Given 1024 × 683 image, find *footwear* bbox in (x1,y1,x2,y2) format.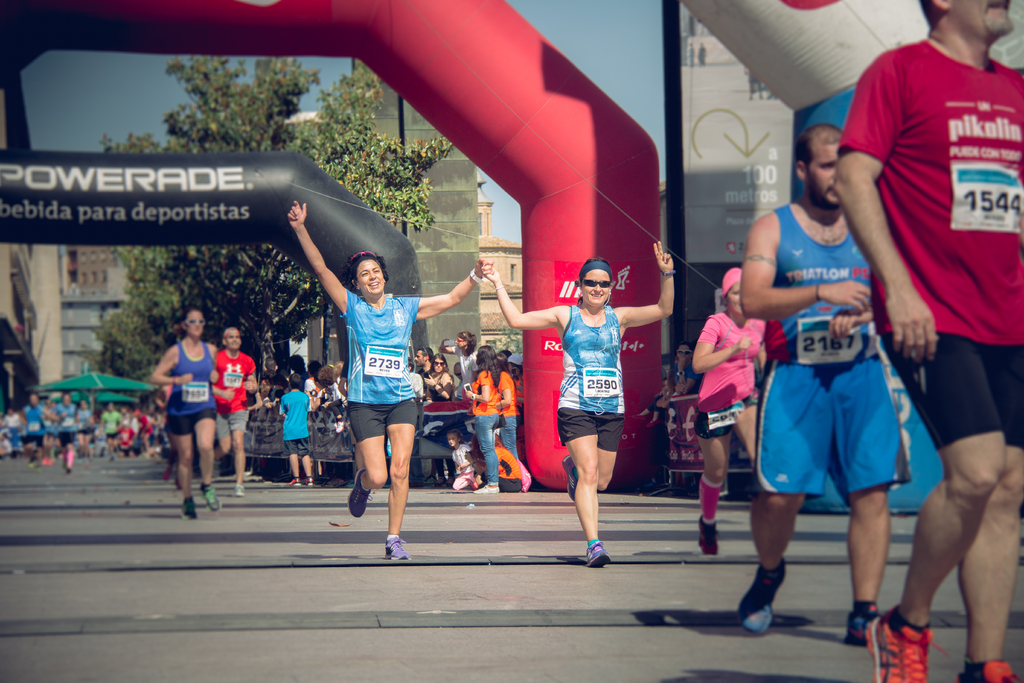
(200,484,221,507).
